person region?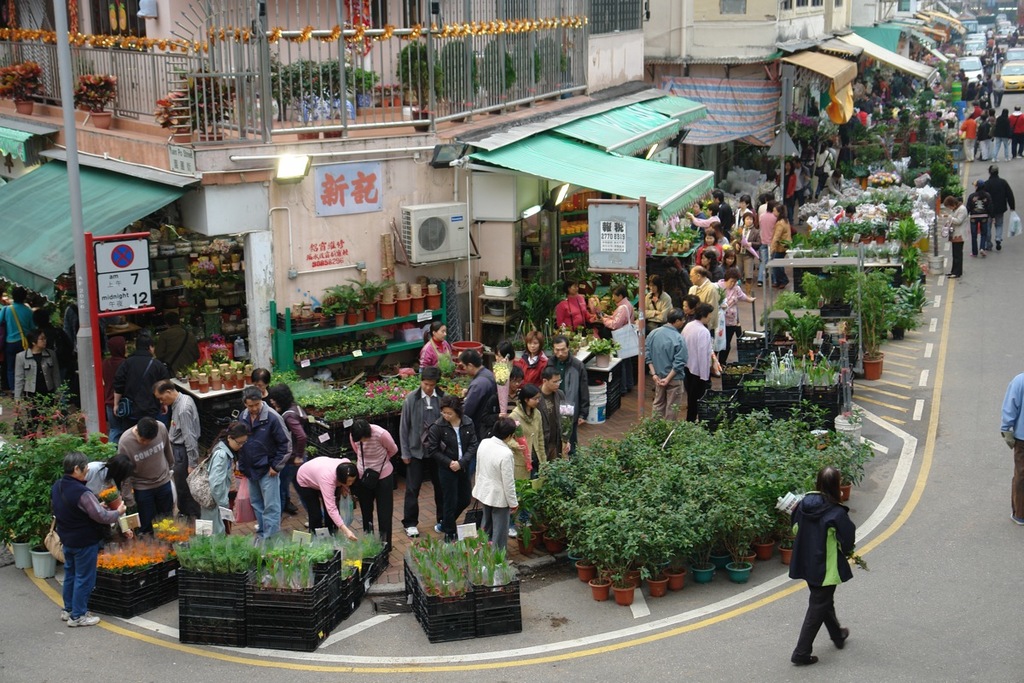
792,477,872,665
